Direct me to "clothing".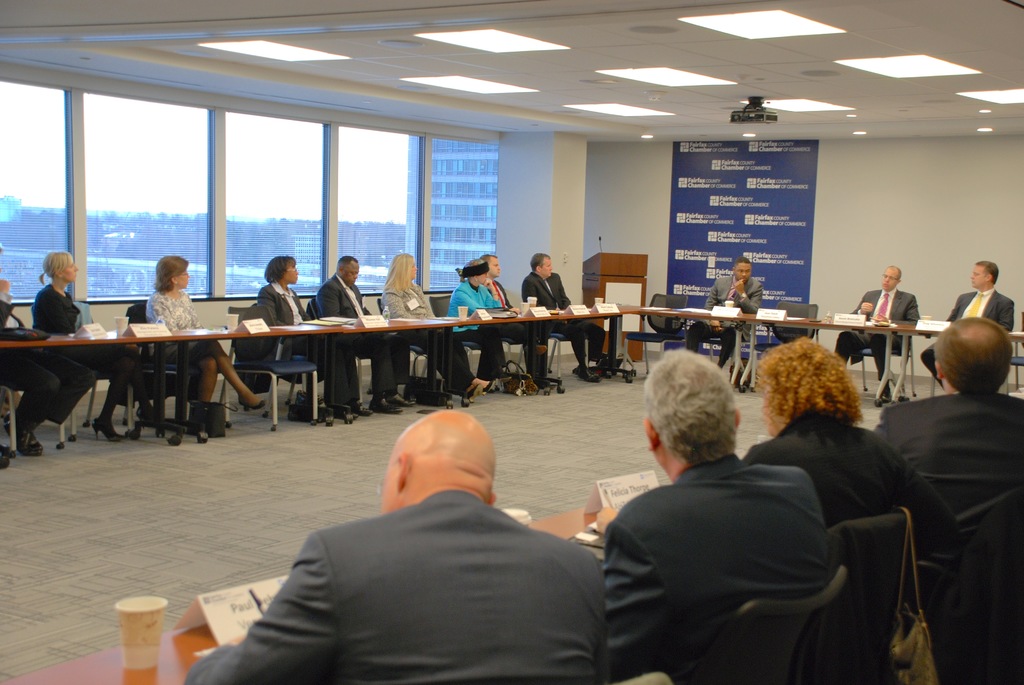
Direction: 0:290:92:421.
